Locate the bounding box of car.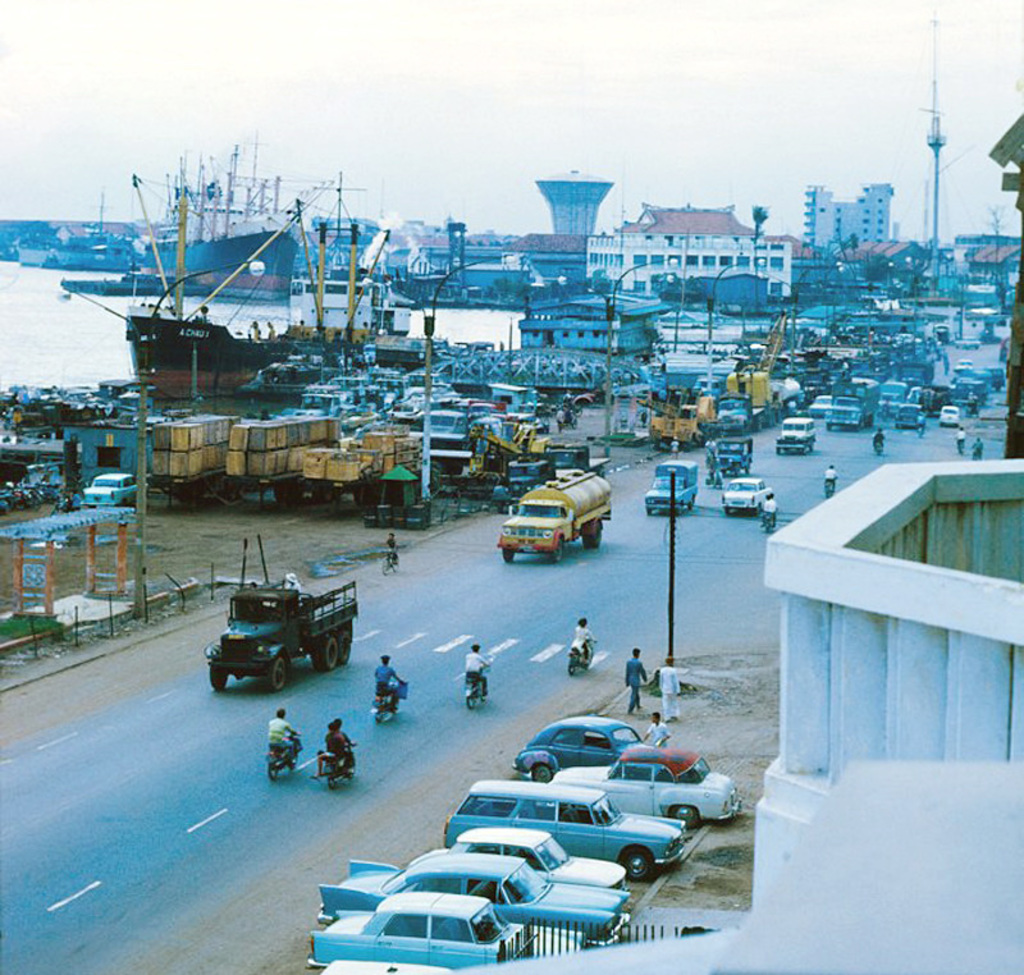
Bounding box: 447/827/628/894.
